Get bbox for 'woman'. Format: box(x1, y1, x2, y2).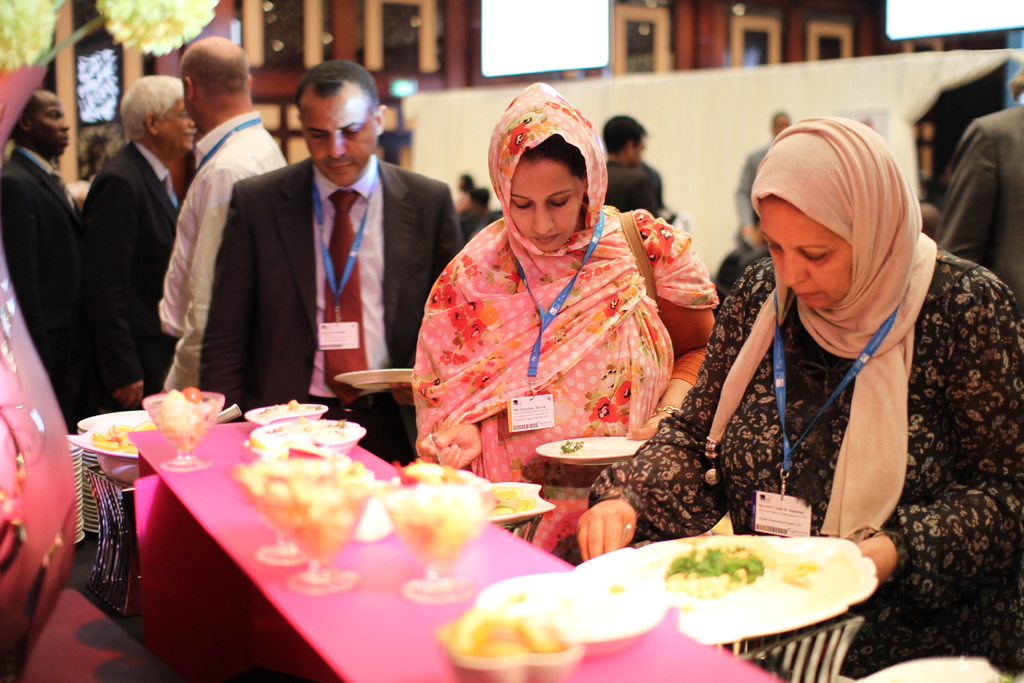
box(569, 115, 1023, 677).
